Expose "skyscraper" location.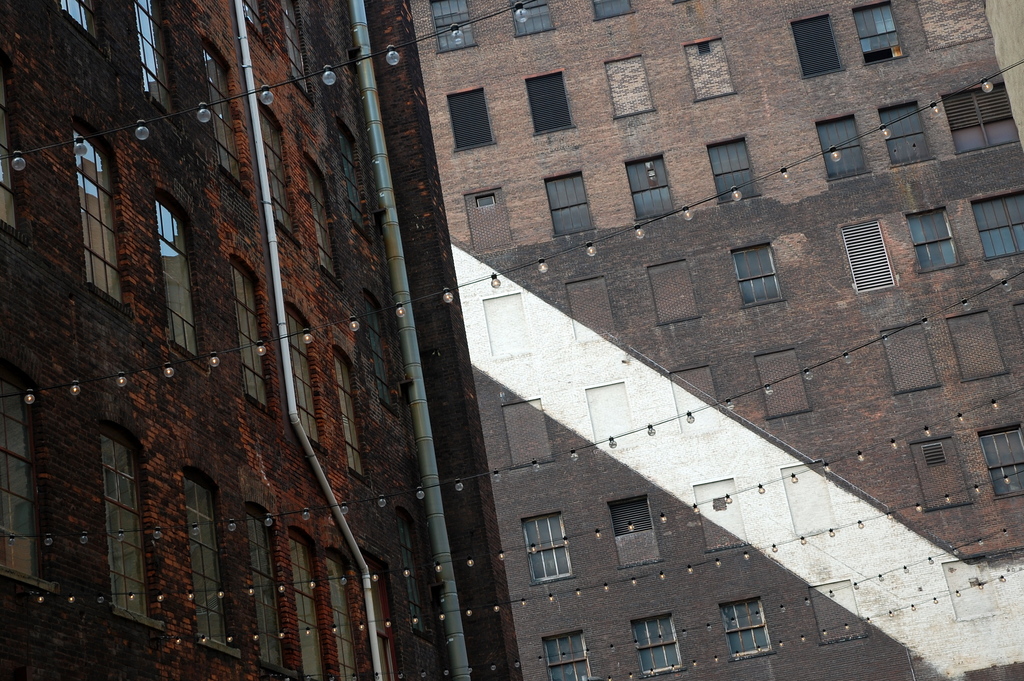
Exposed at pyautogui.locateOnScreen(399, 0, 1023, 680).
